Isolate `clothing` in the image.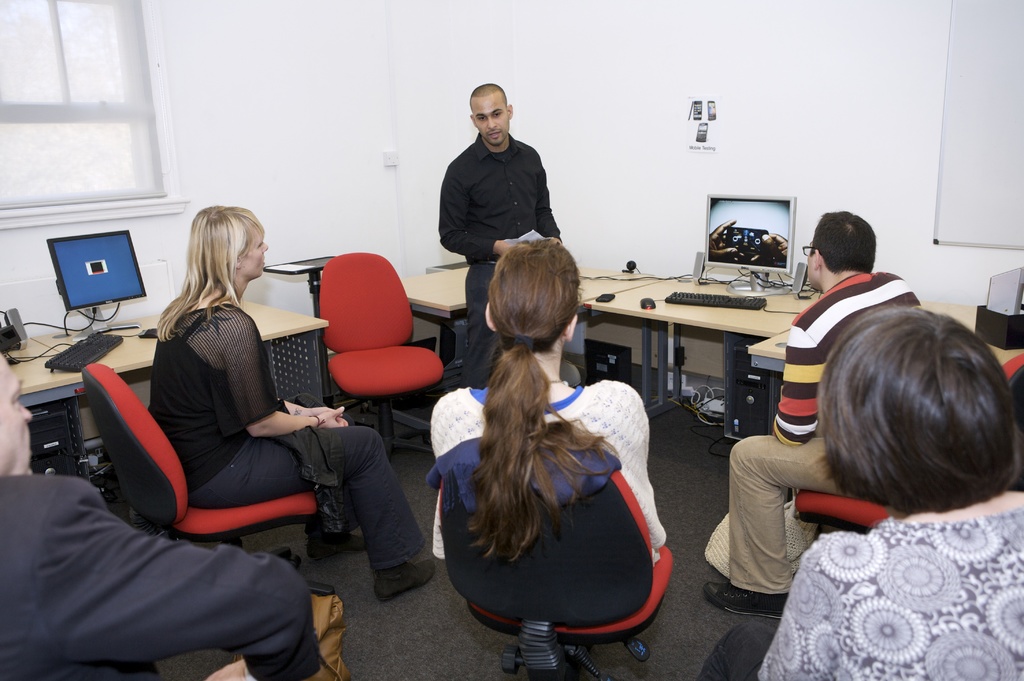
Isolated region: bbox=(422, 381, 670, 559).
